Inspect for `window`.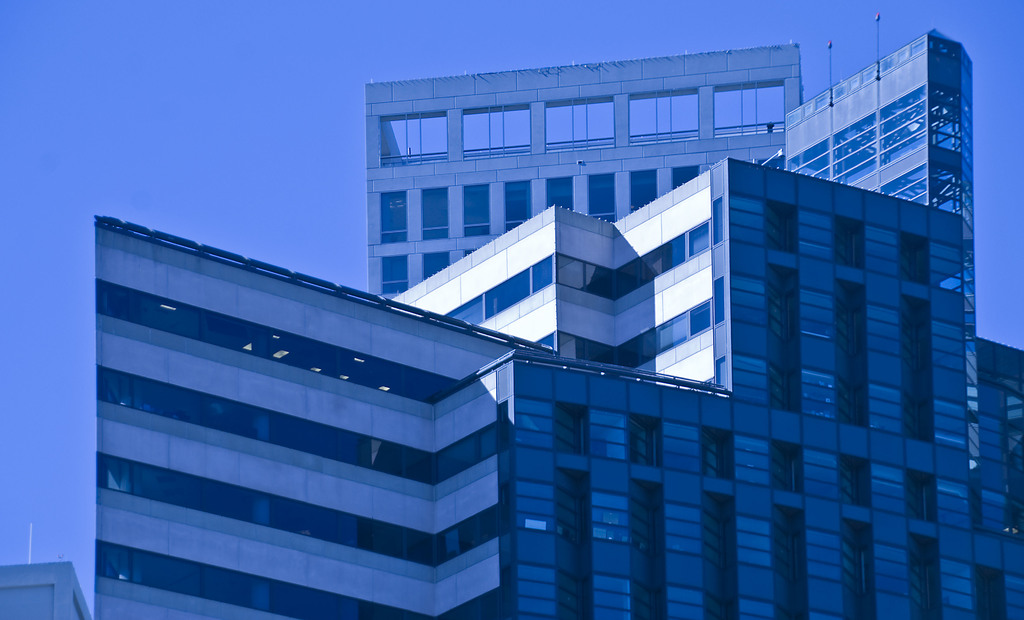
Inspection: 379,114,445,165.
